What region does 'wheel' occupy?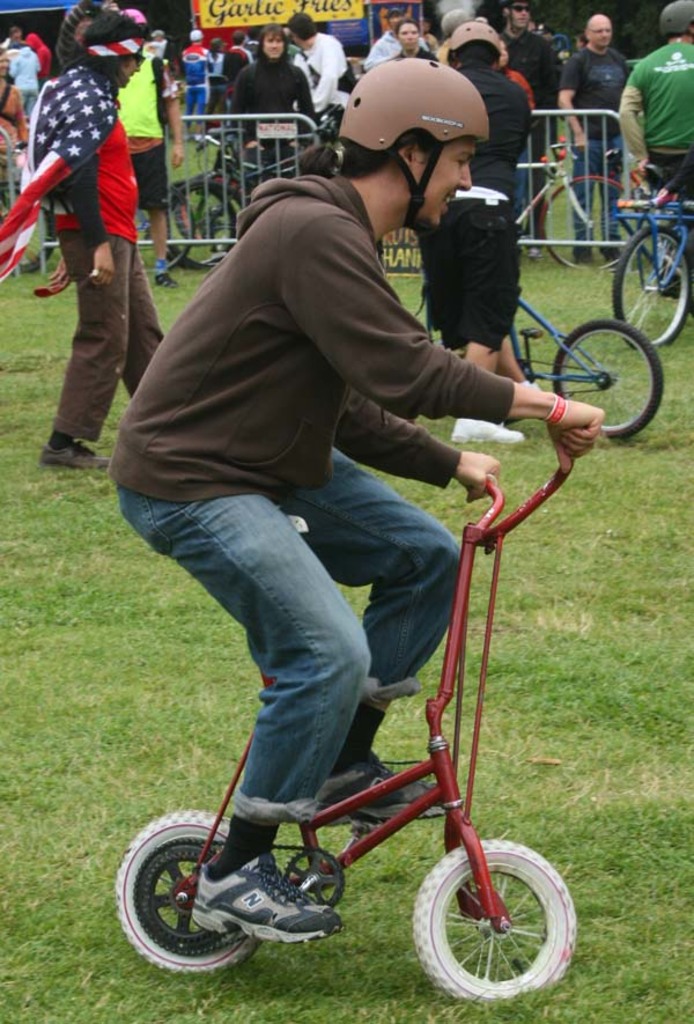
bbox=[406, 846, 576, 1001].
